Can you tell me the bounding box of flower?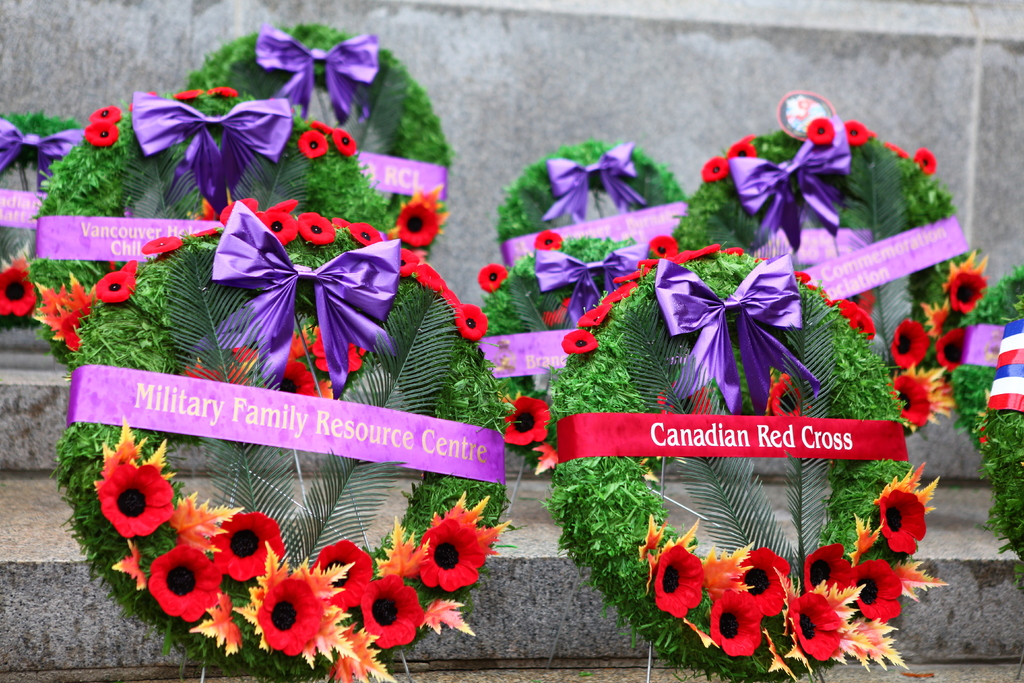
box(391, 244, 422, 273).
